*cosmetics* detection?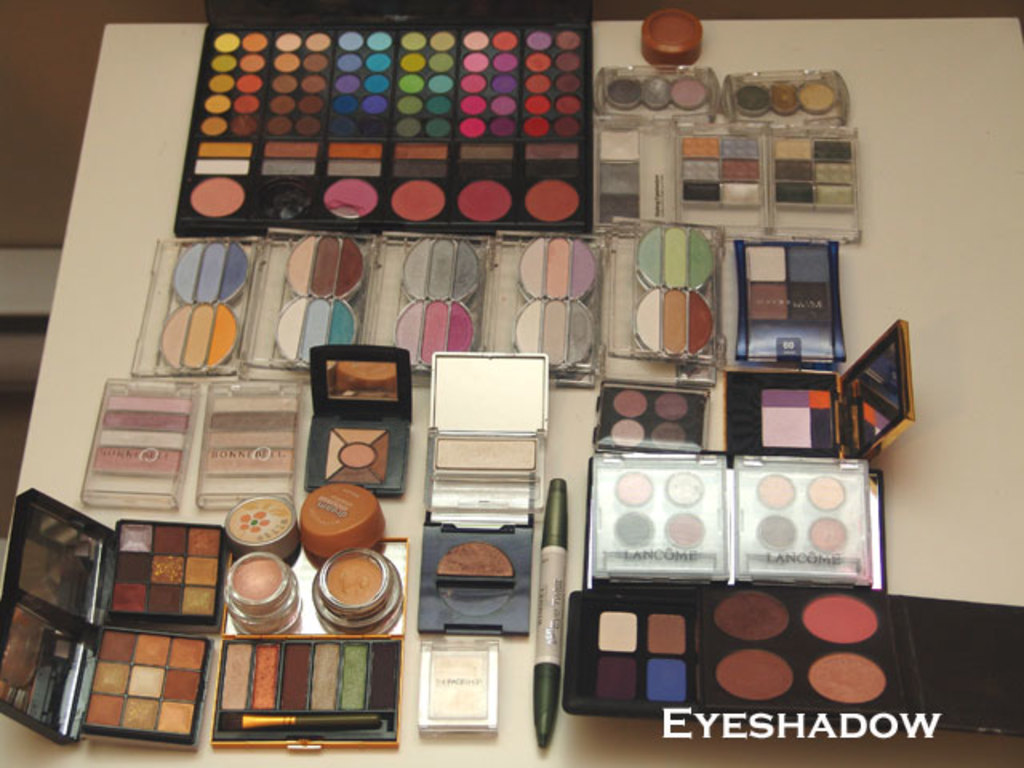
(421,640,499,733)
